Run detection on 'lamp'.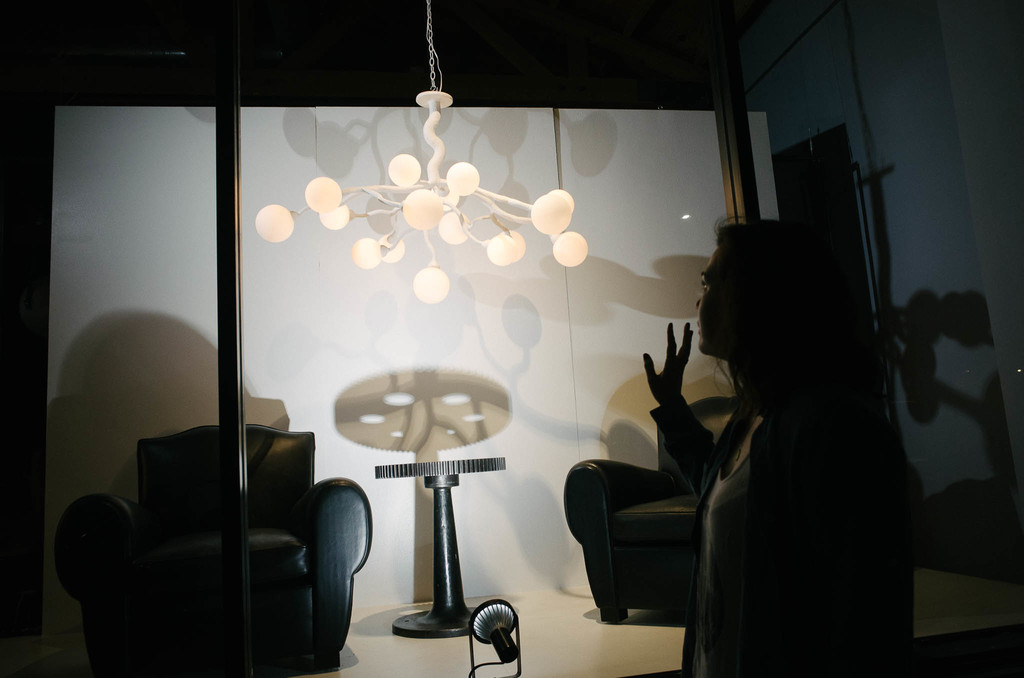
Result: 244/0/586/308.
